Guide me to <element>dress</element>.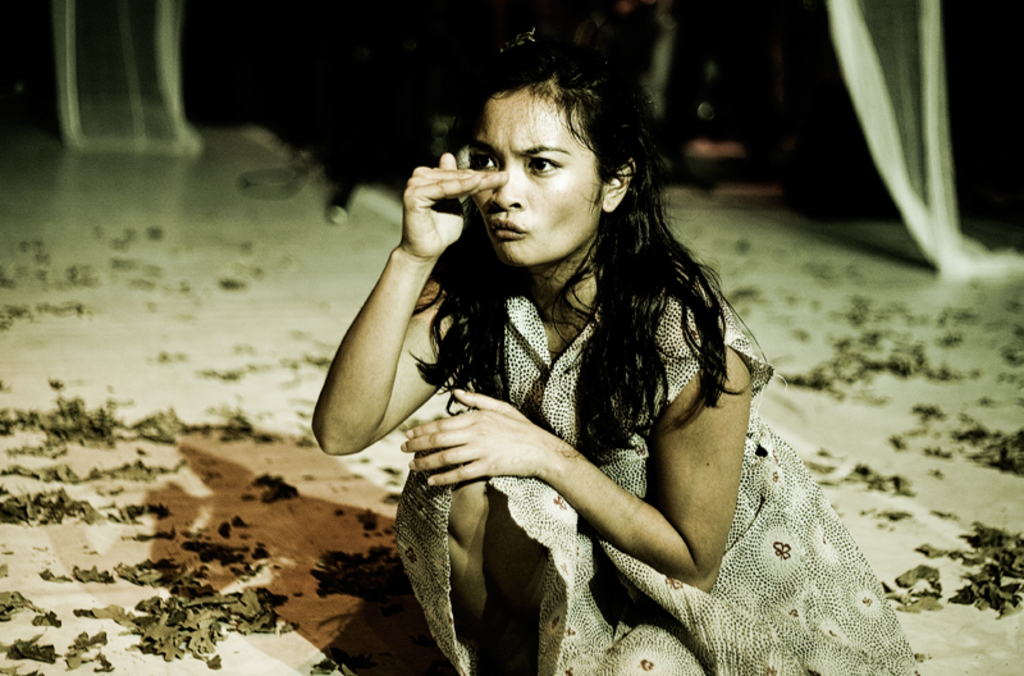
Guidance: bbox=[394, 280, 941, 672].
